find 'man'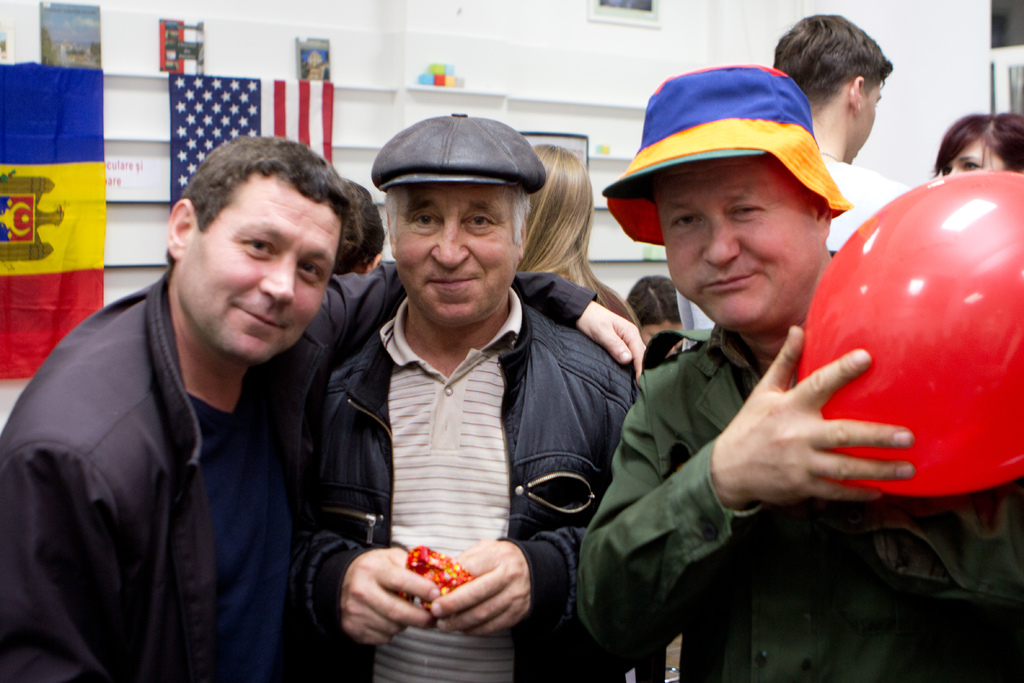
[x1=0, y1=131, x2=648, y2=682]
